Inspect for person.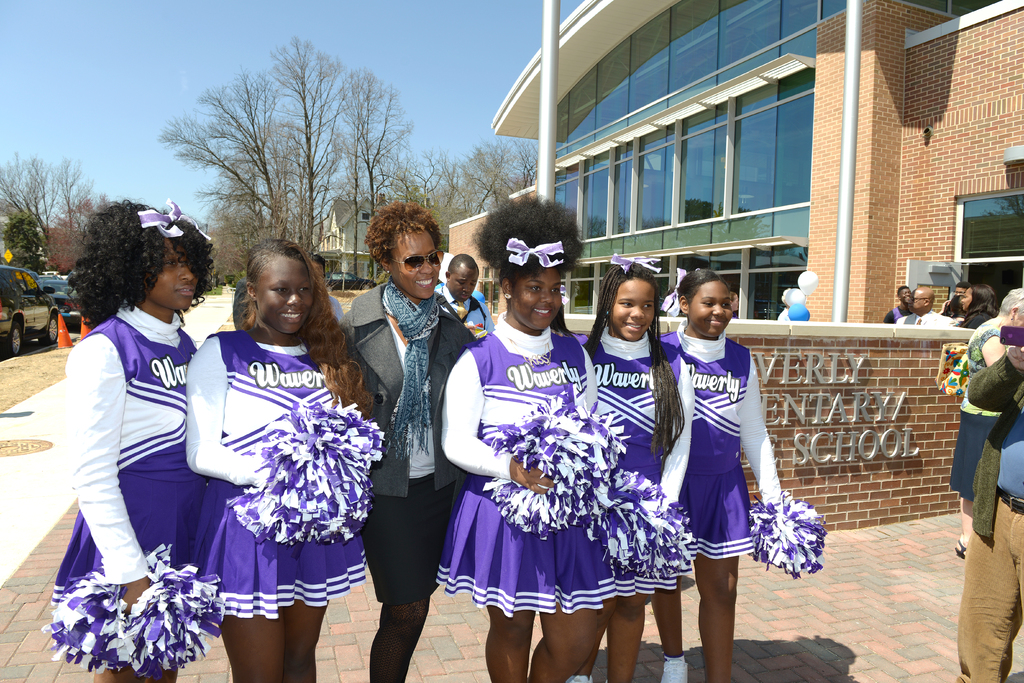
Inspection: select_region(881, 280, 915, 320).
